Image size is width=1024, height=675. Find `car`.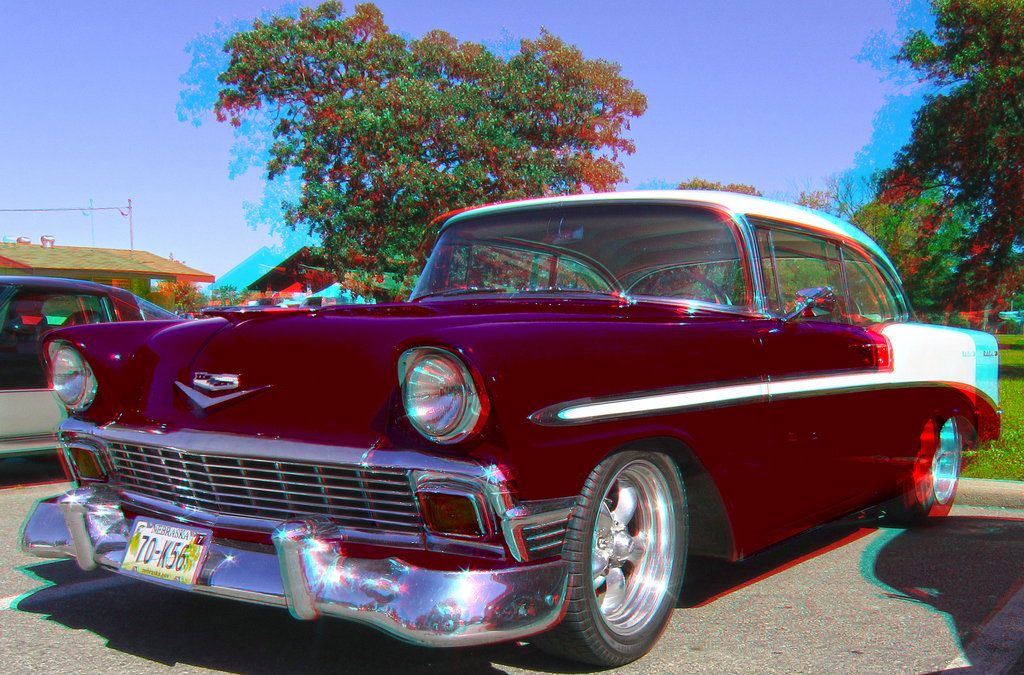
left=31, top=204, right=966, bottom=661.
